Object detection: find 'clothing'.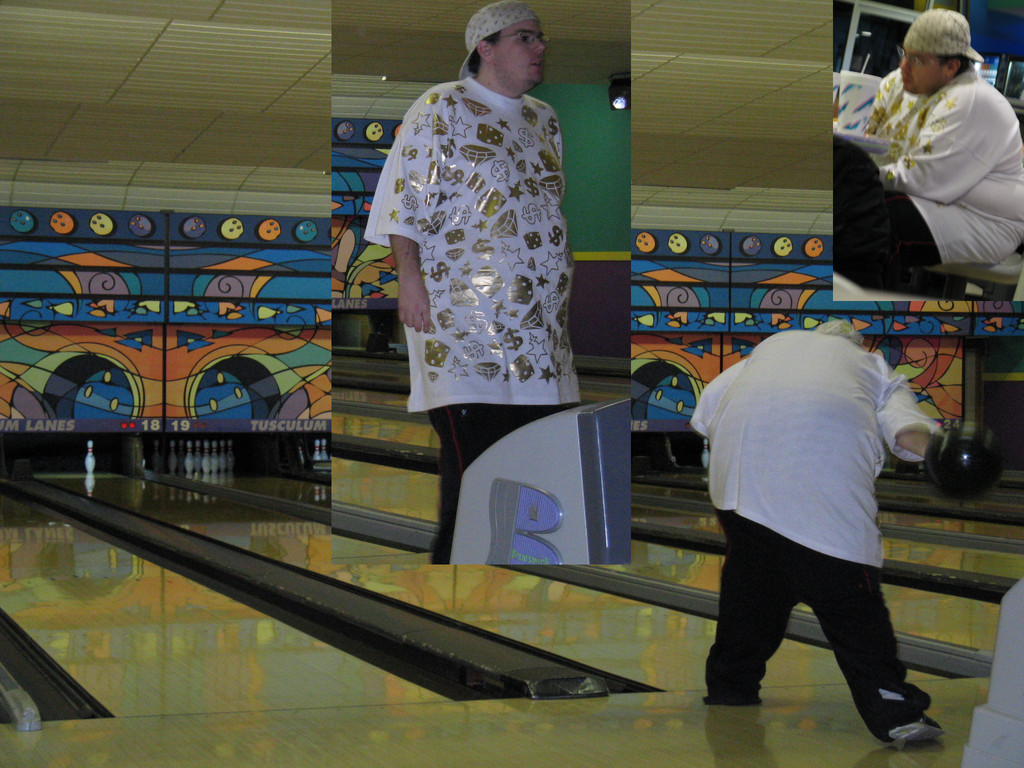
692/329/936/708.
